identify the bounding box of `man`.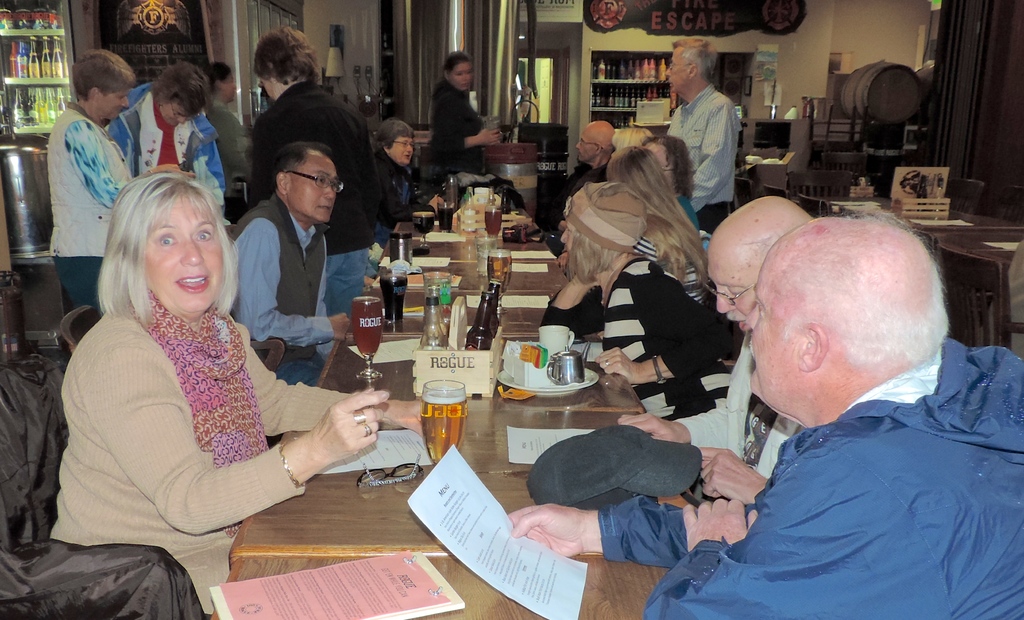
{"left": 248, "top": 35, "right": 396, "bottom": 321}.
